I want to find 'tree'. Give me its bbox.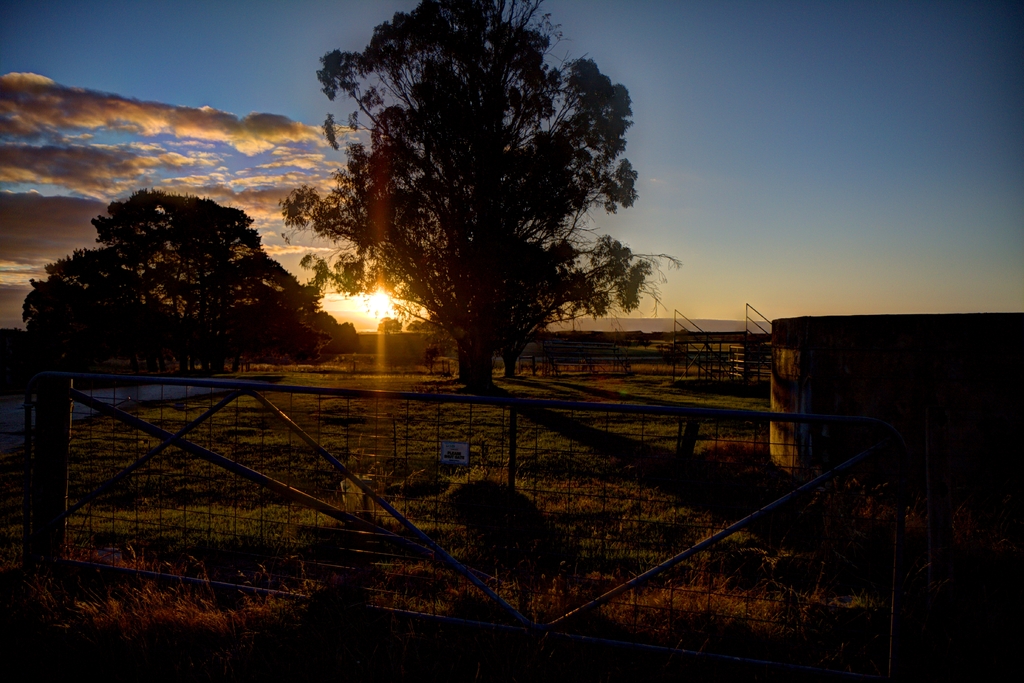
pyautogui.locateOnScreen(23, 189, 323, 374).
